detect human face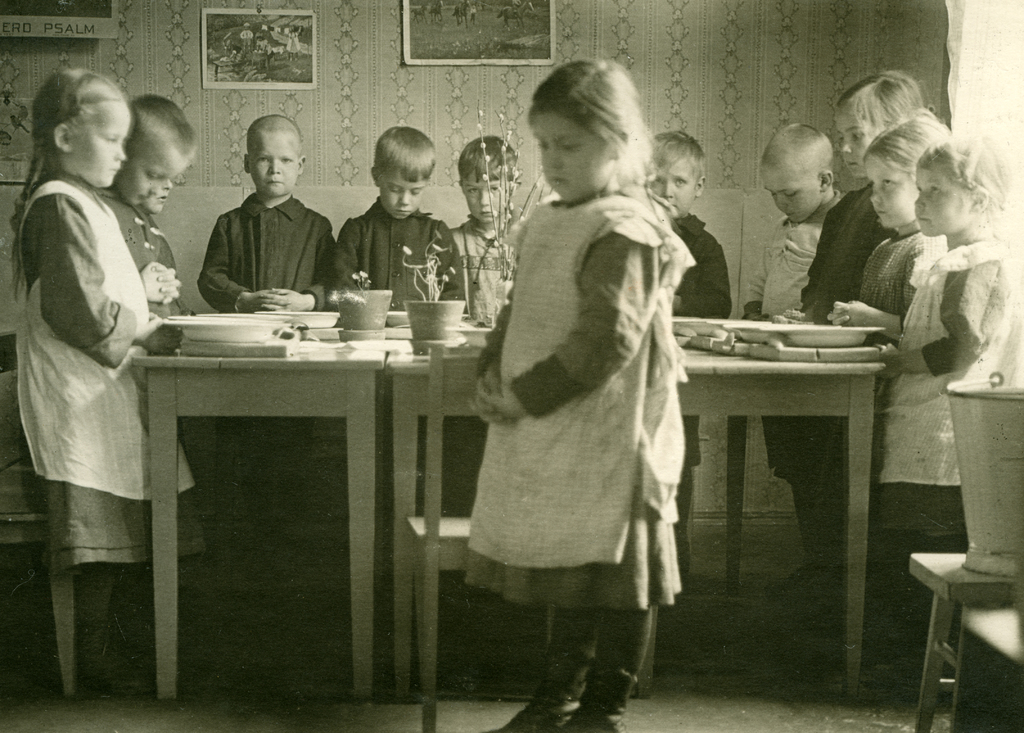
[left=837, top=114, right=871, bottom=177]
